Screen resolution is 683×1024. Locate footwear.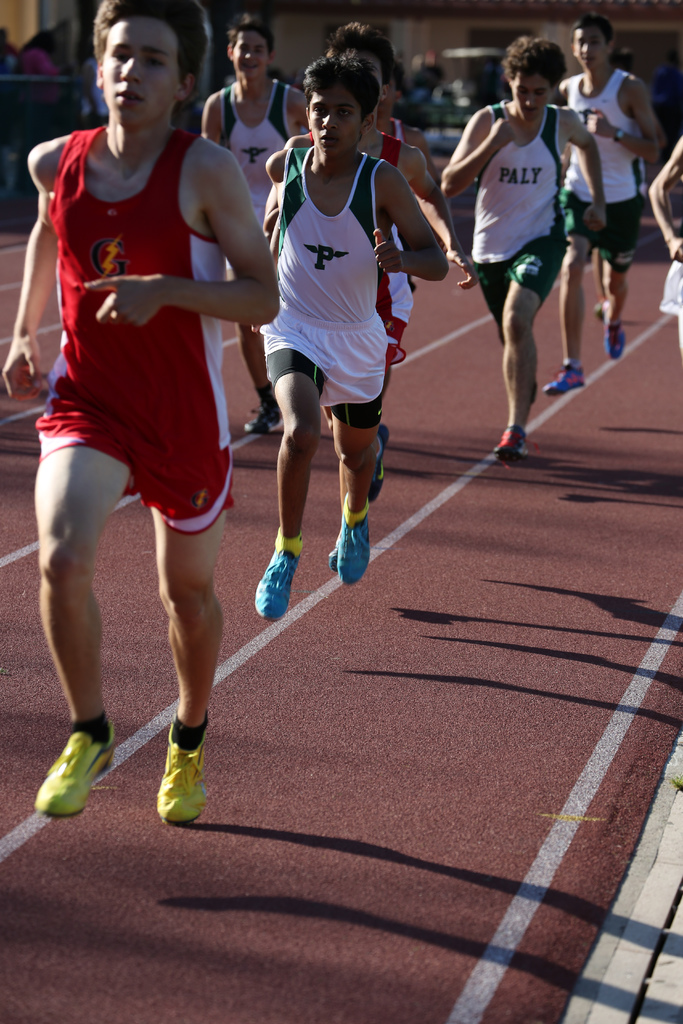
select_region(545, 364, 588, 393).
